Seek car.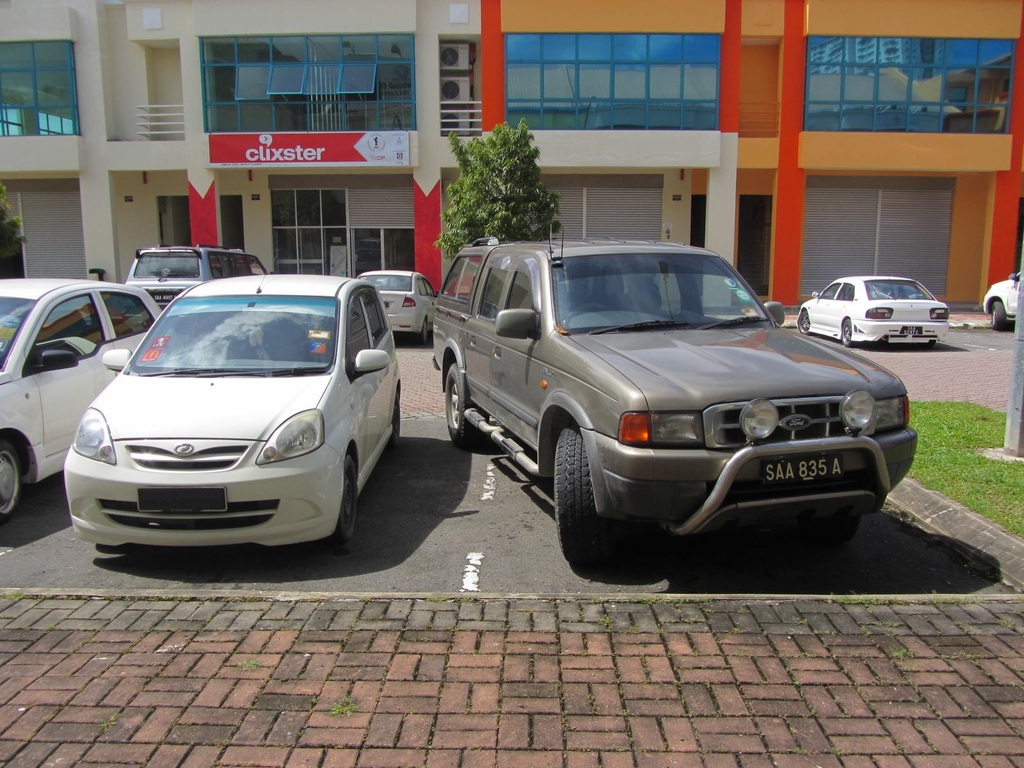
left=62, top=254, right=403, bottom=547.
